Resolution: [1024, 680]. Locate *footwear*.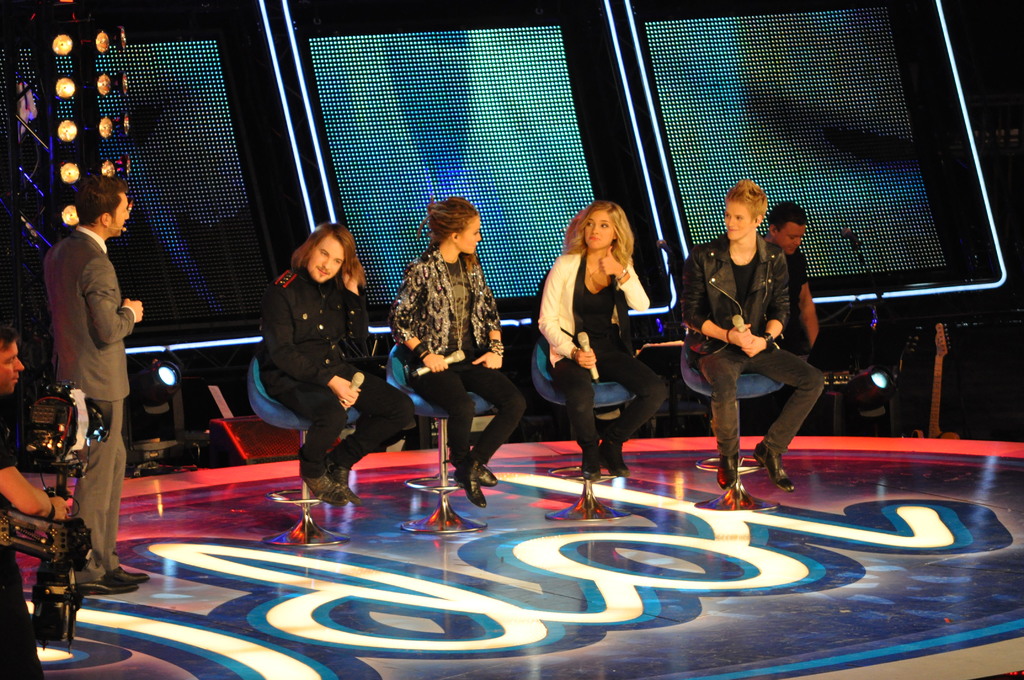
(73, 570, 136, 595).
